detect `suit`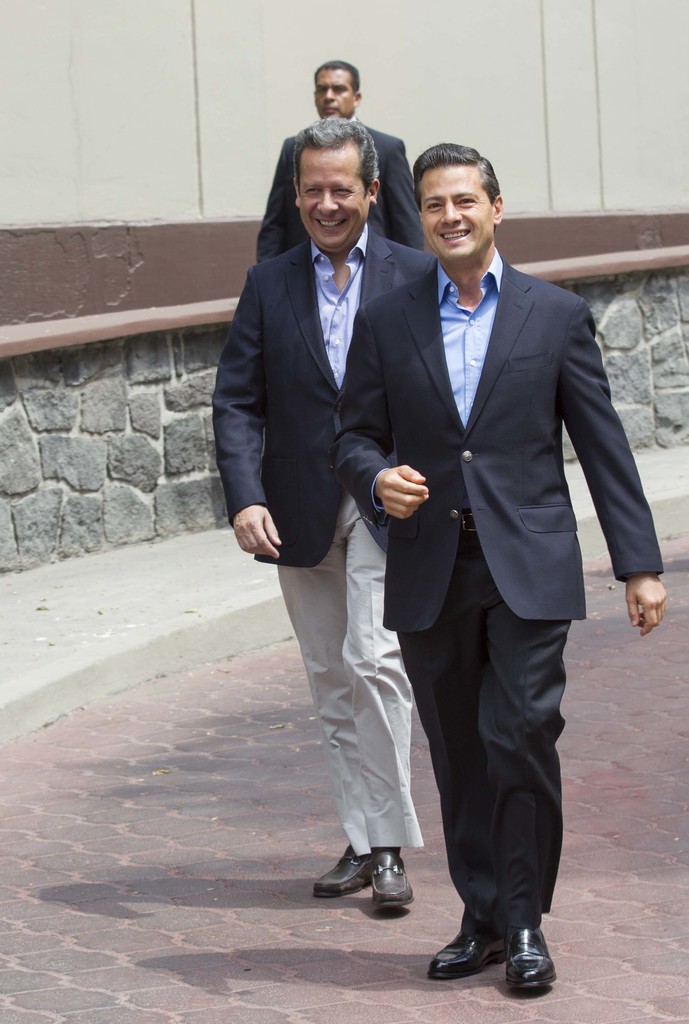
<region>255, 108, 433, 282</region>
